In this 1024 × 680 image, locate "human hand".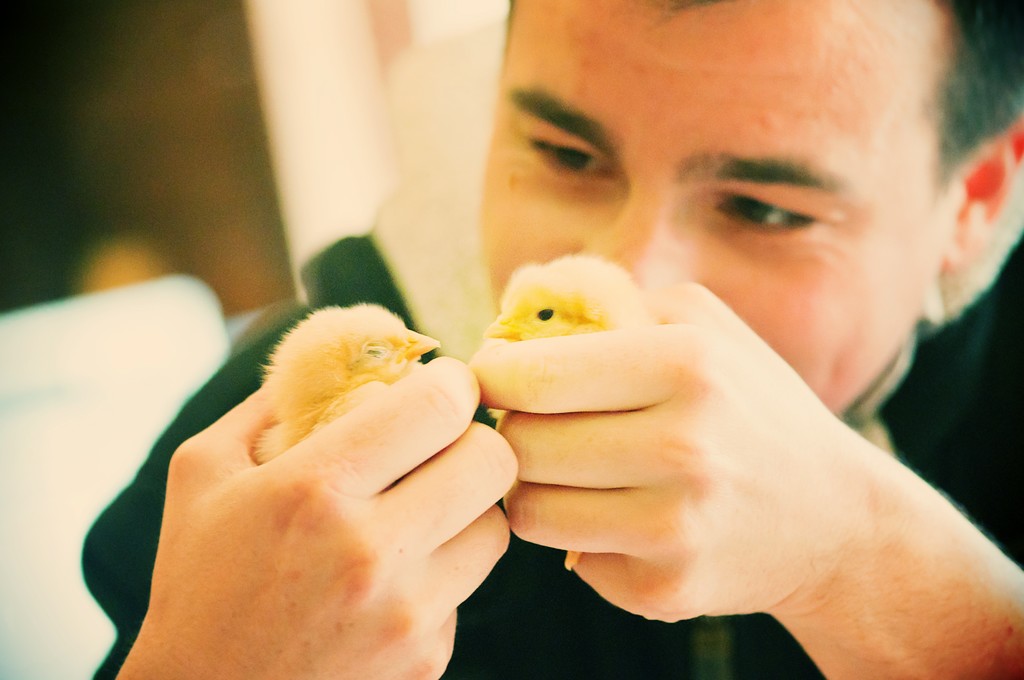
Bounding box: crop(109, 317, 528, 679).
